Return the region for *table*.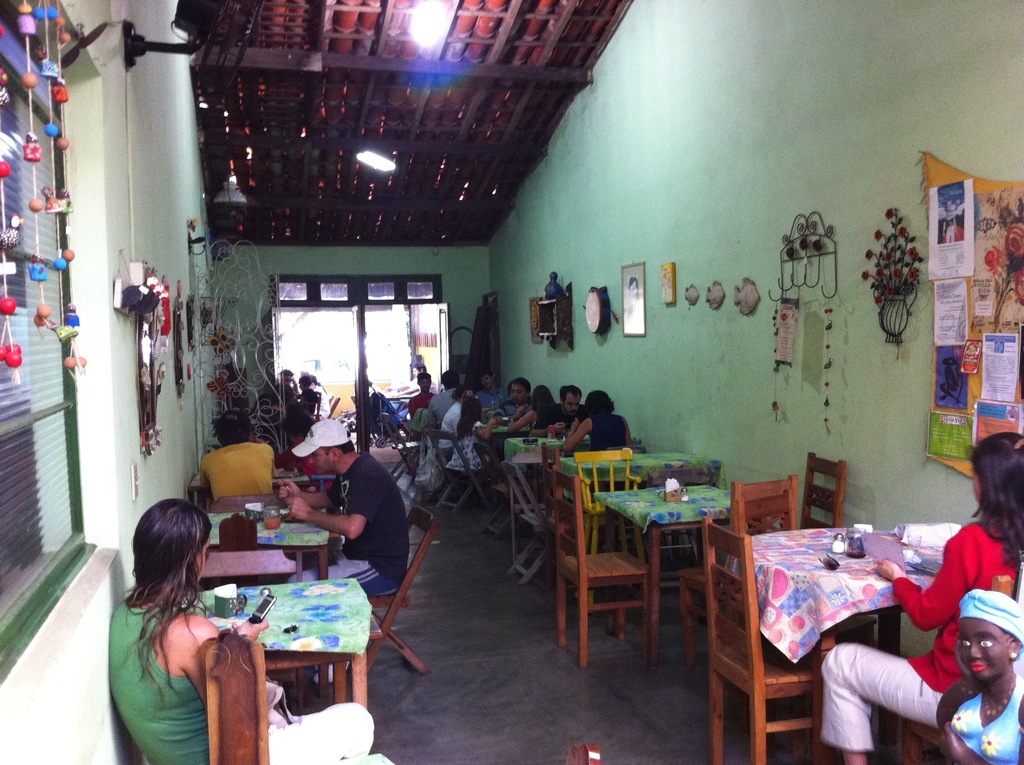
locate(185, 574, 373, 716).
